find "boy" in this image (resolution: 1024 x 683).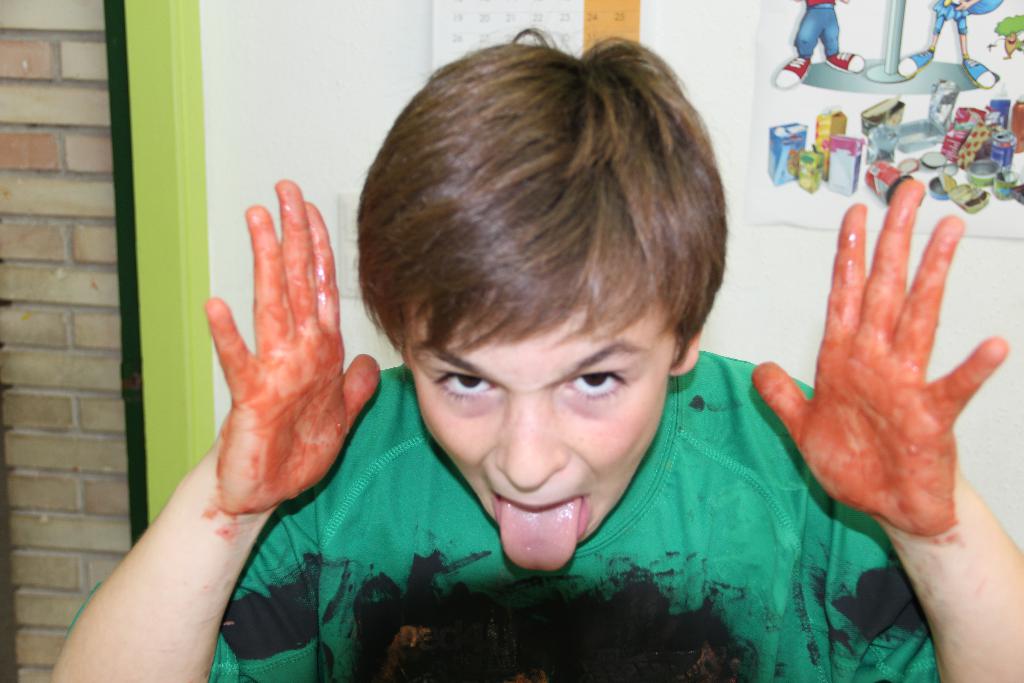
38,6,1023,682.
